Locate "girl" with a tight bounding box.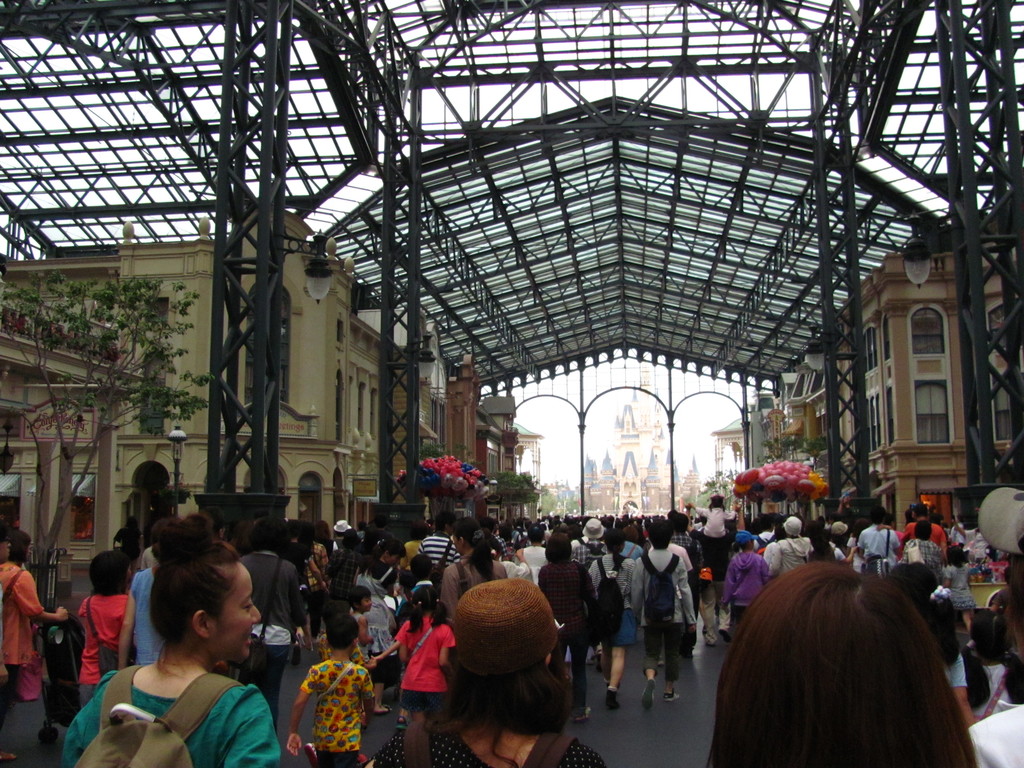
[left=79, top=549, right=135, bottom=709].
